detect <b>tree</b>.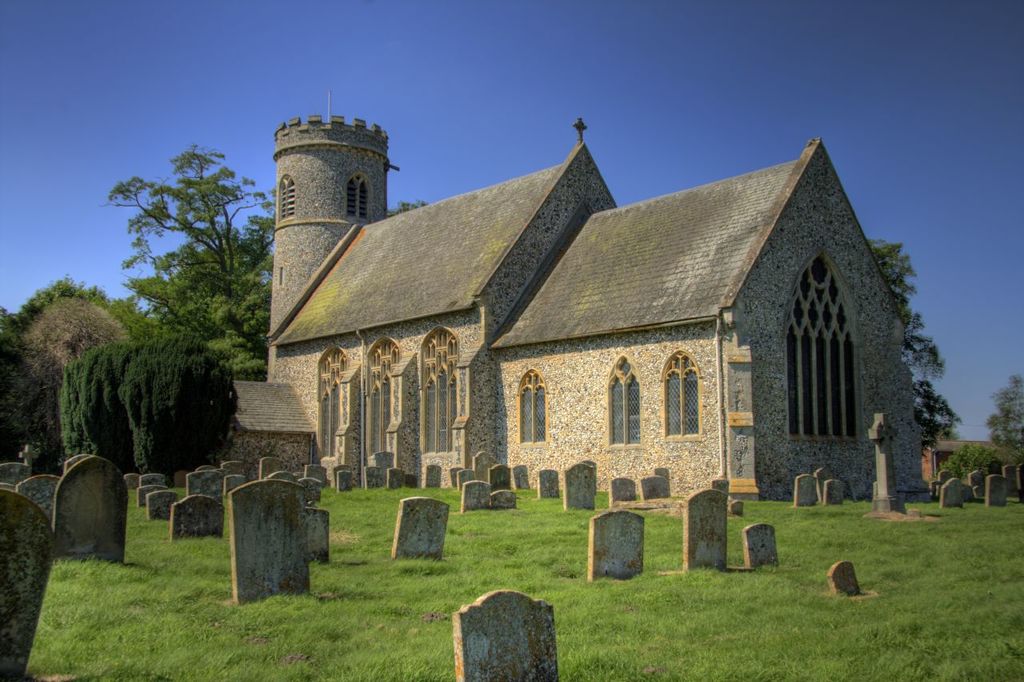
Detected at {"left": 993, "top": 367, "right": 1023, "bottom": 487}.
